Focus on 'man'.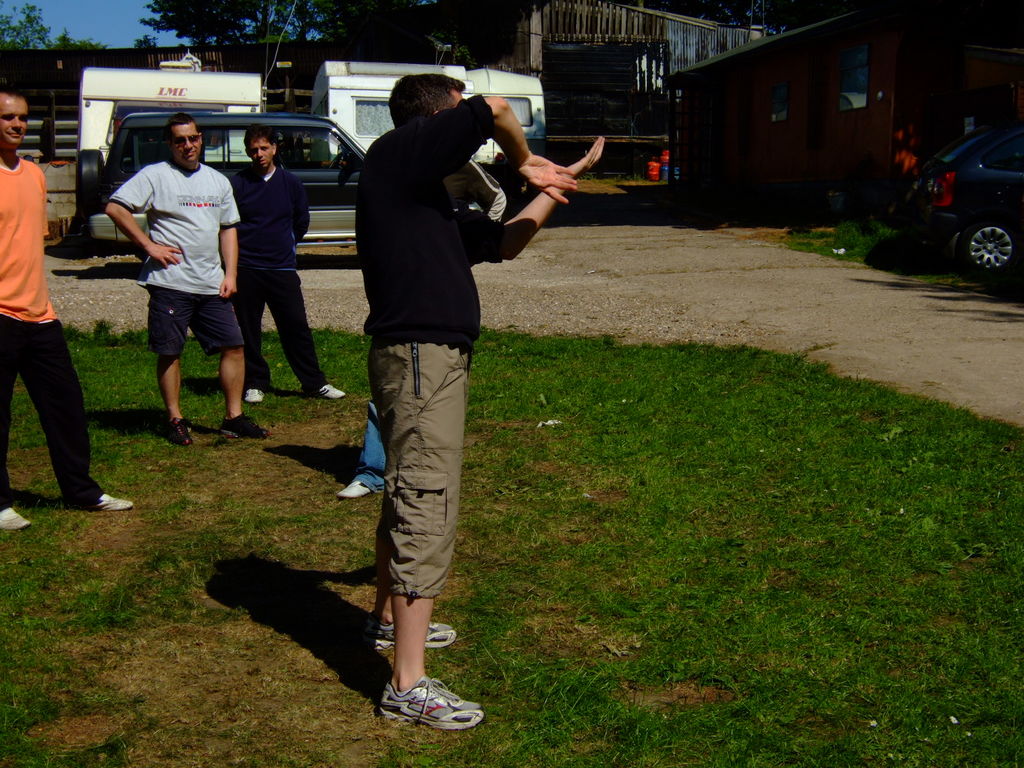
Focused at <bbox>333, 160, 509, 497</bbox>.
